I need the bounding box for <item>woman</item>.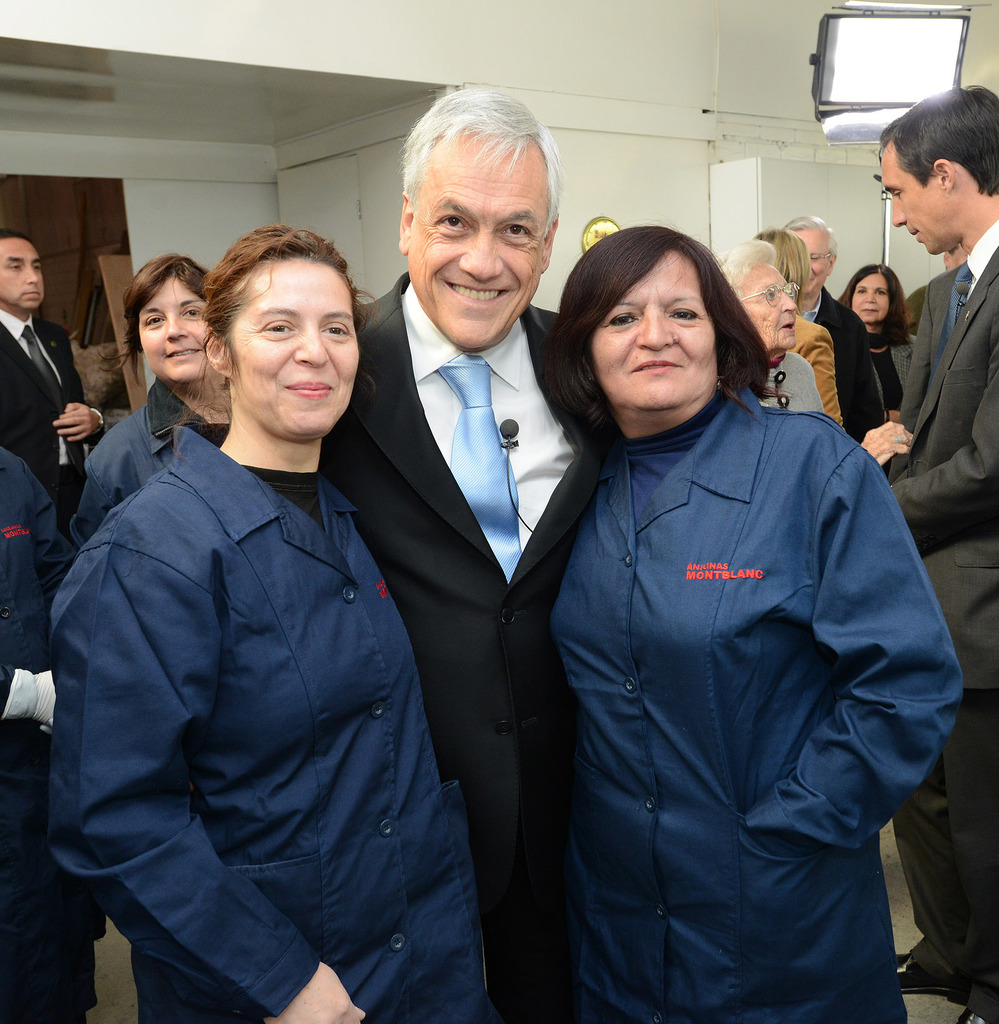
Here it is: Rect(521, 202, 943, 1017).
